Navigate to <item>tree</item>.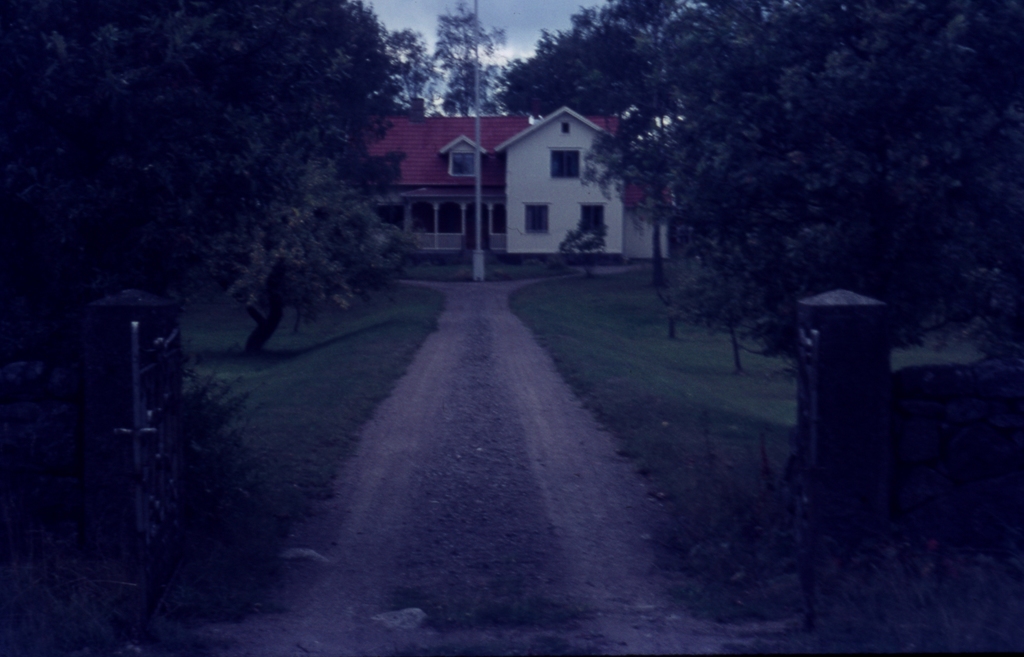
Navigation target: 484:0:671:139.
